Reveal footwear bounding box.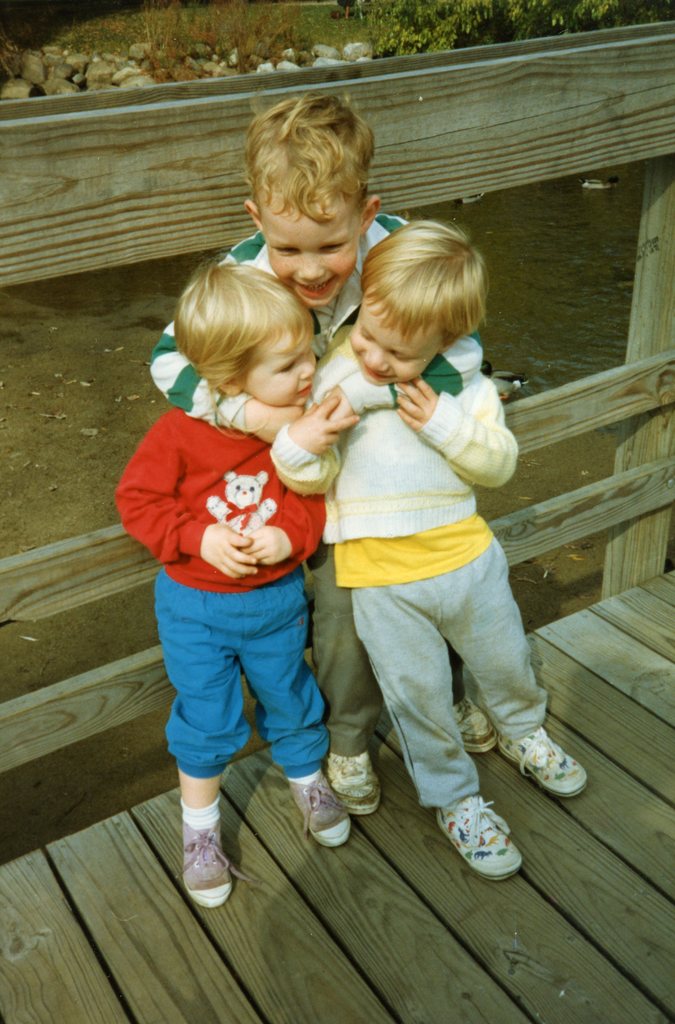
Revealed: 432, 784, 528, 884.
